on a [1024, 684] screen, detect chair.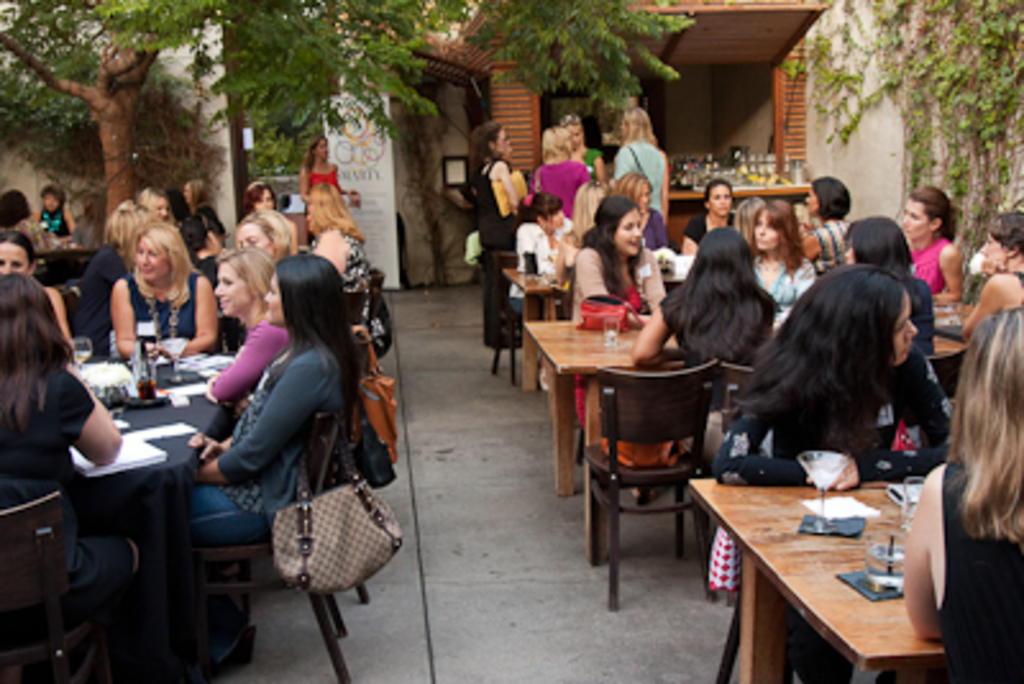
box(346, 295, 366, 328).
